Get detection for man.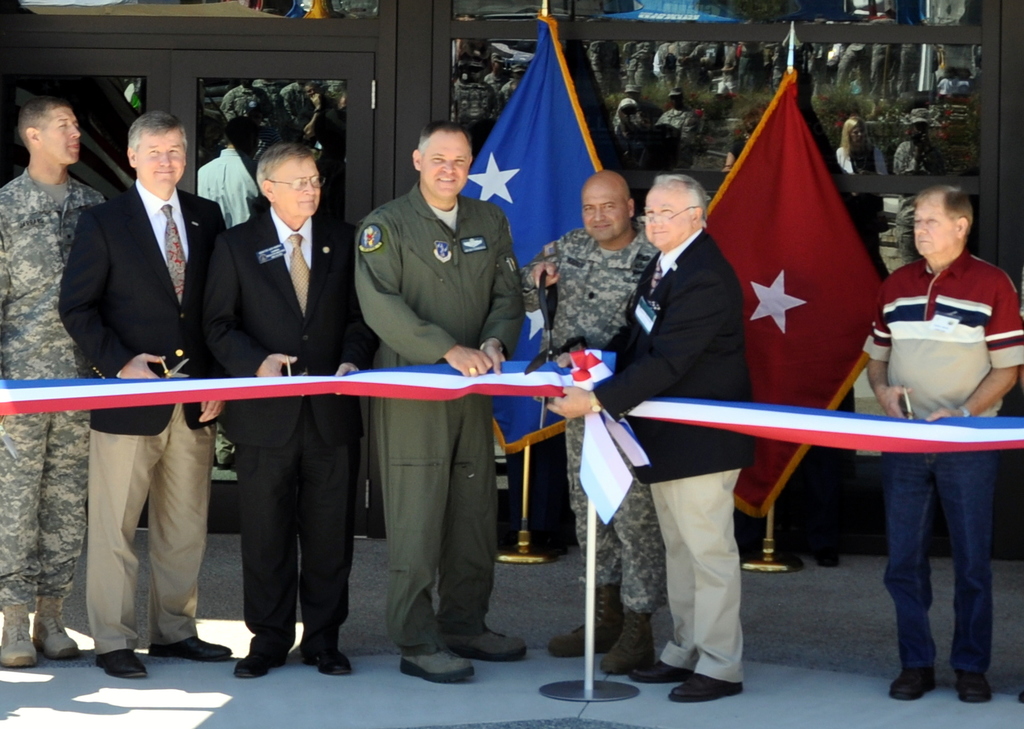
Detection: (521, 161, 667, 679).
